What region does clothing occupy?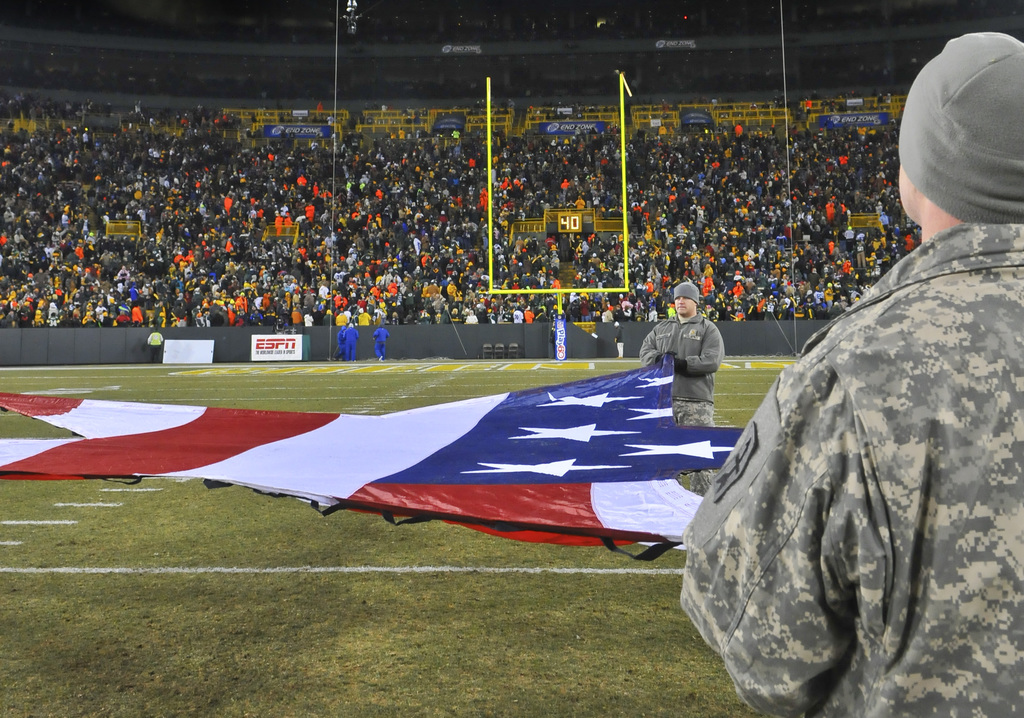
detection(297, 174, 306, 186).
